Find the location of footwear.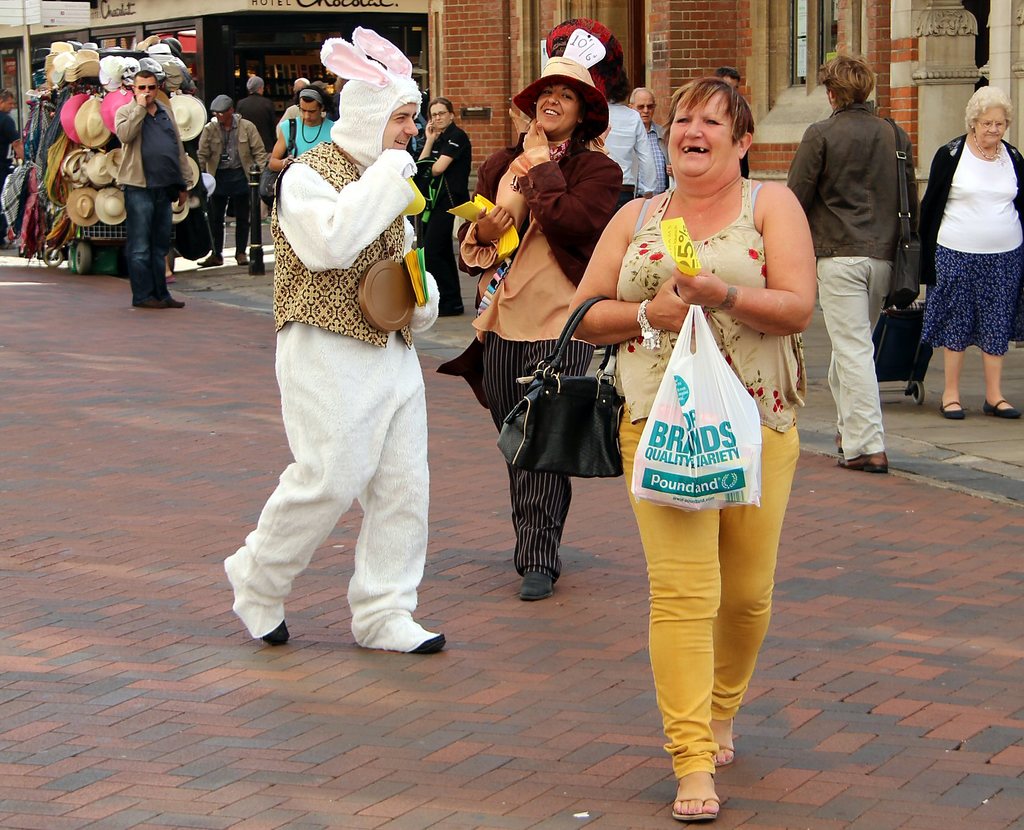
Location: Rect(513, 567, 556, 610).
